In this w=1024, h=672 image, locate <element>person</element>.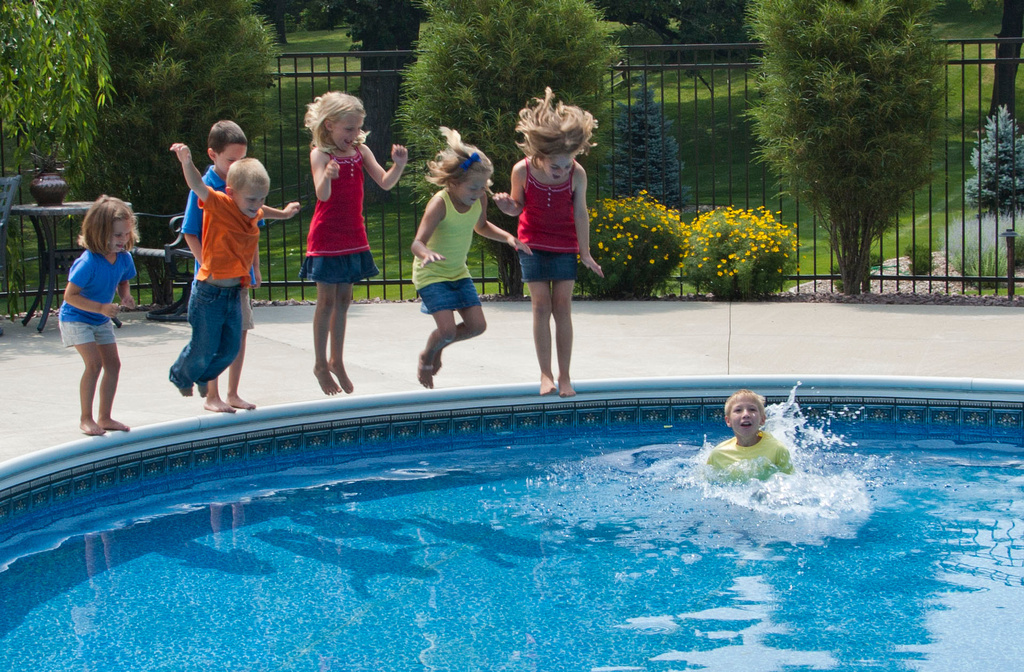
Bounding box: crop(509, 82, 602, 404).
